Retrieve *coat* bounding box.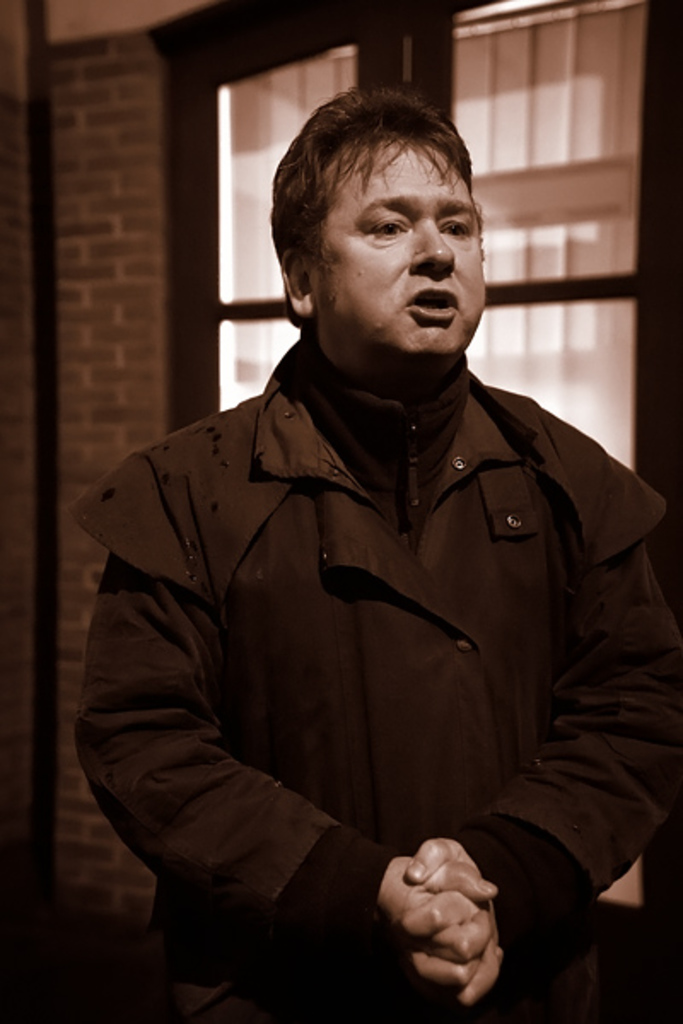
Bounding box: left=84, top=207, right=666, bottom=973.
